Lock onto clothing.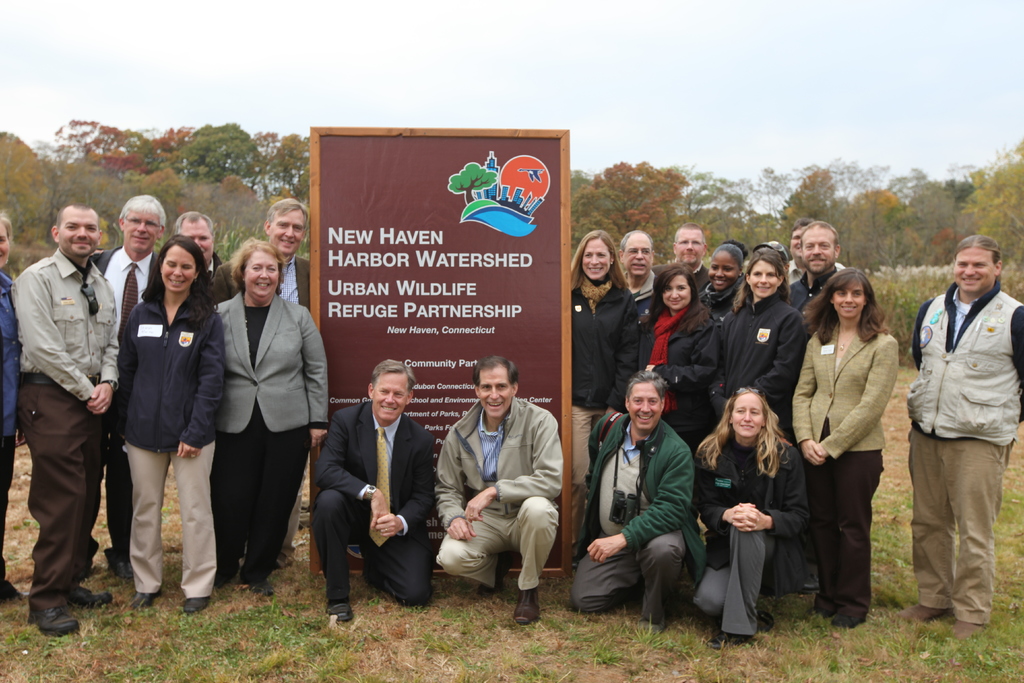
Locked: select_region(438, 400, 565, 593).
